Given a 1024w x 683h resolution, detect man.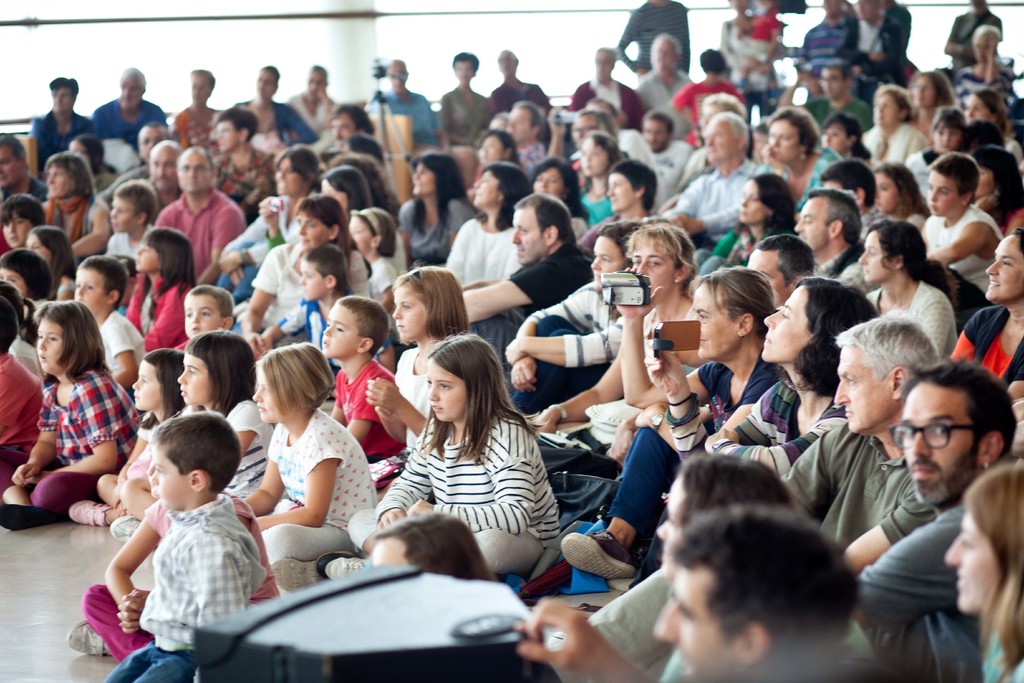
detection(499, 93, 554, 178).
